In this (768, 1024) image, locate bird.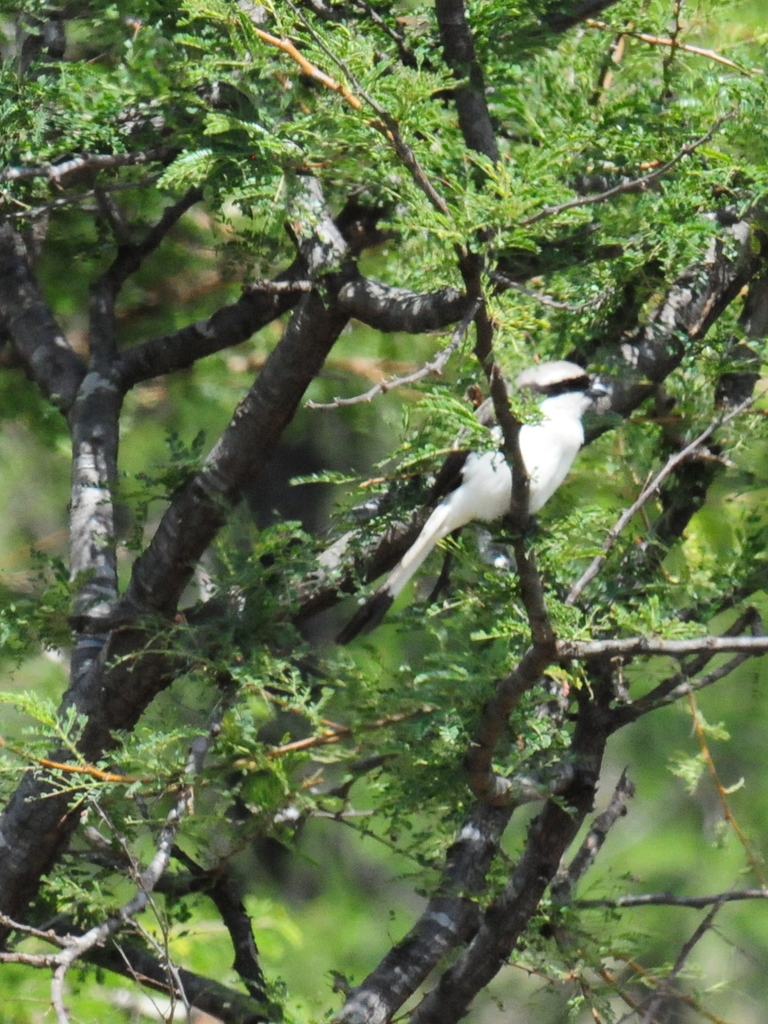
Bounding box: crop(339, 353, 609, 636).
